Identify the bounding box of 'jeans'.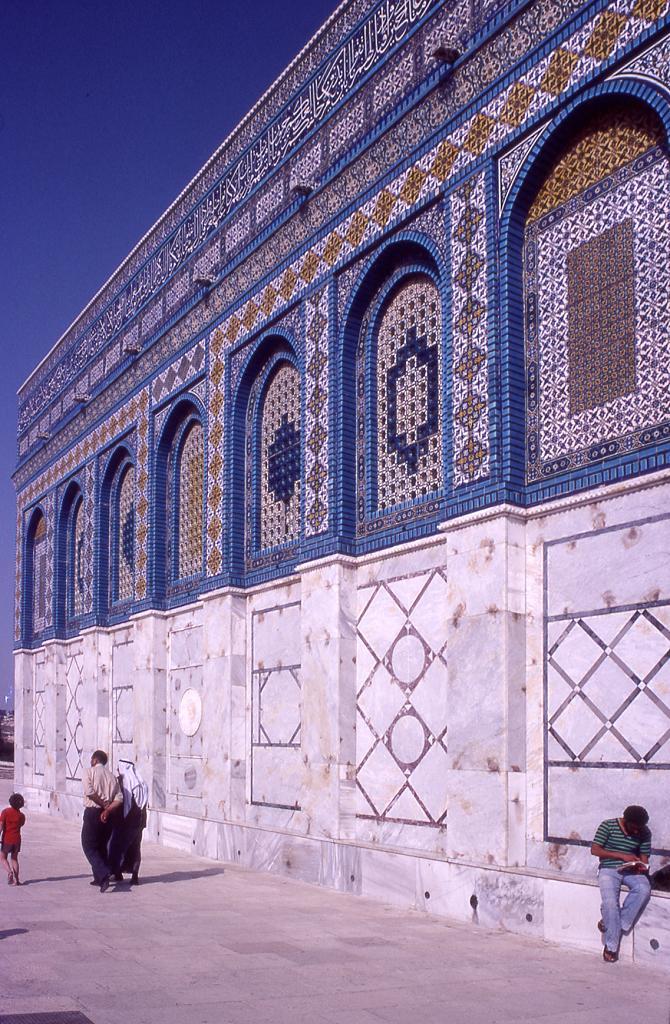
{"x1": 595, "y1": 866, "x2": 652, "y2": 946}.
